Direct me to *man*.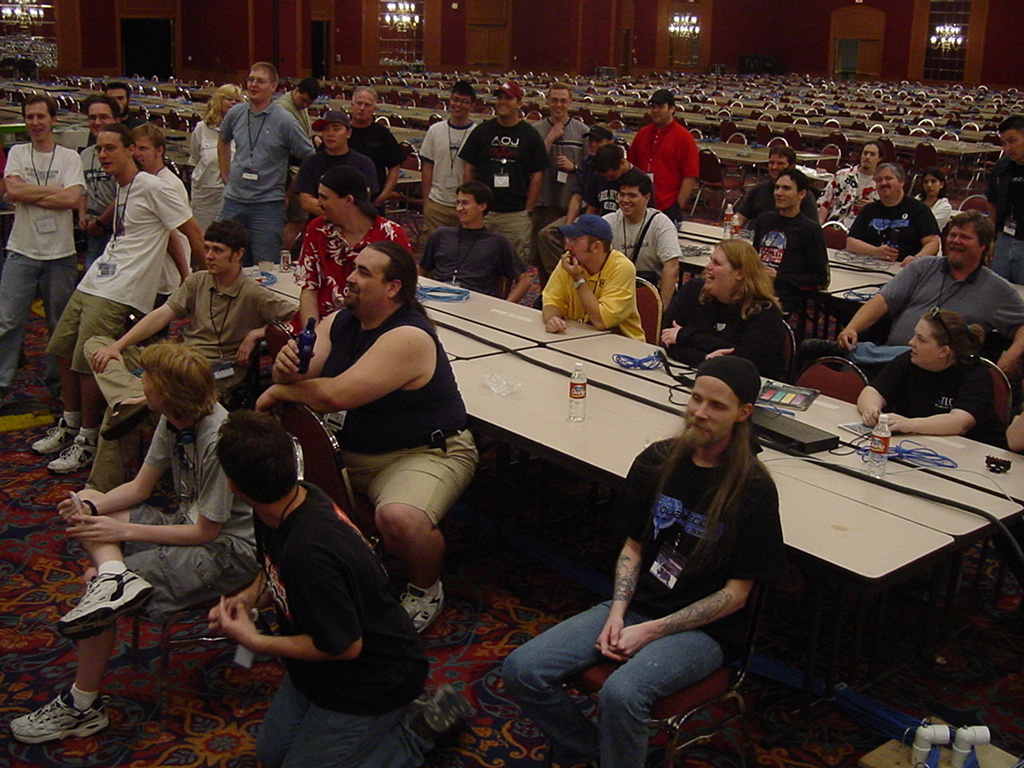
Direction: (left=455, top=74, right=546, bottom=260).
